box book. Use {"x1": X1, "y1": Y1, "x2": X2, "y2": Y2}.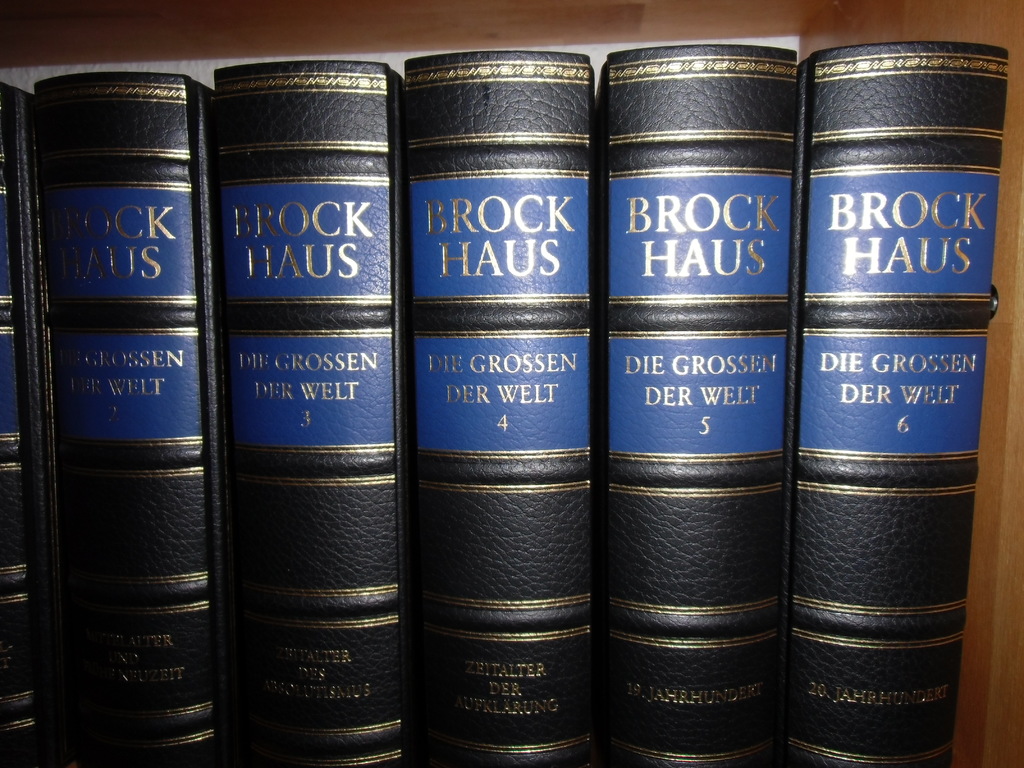
{"x1": 607, "y1": 47, "x2": 799, "y2": 767}.
